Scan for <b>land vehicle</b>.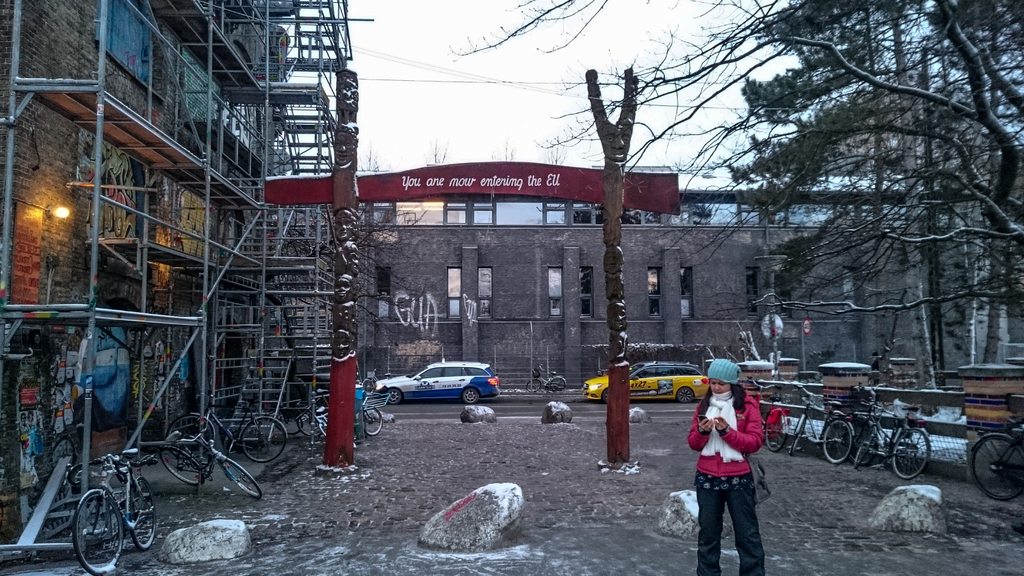
Scan result: 311, 400, 330, 438.
